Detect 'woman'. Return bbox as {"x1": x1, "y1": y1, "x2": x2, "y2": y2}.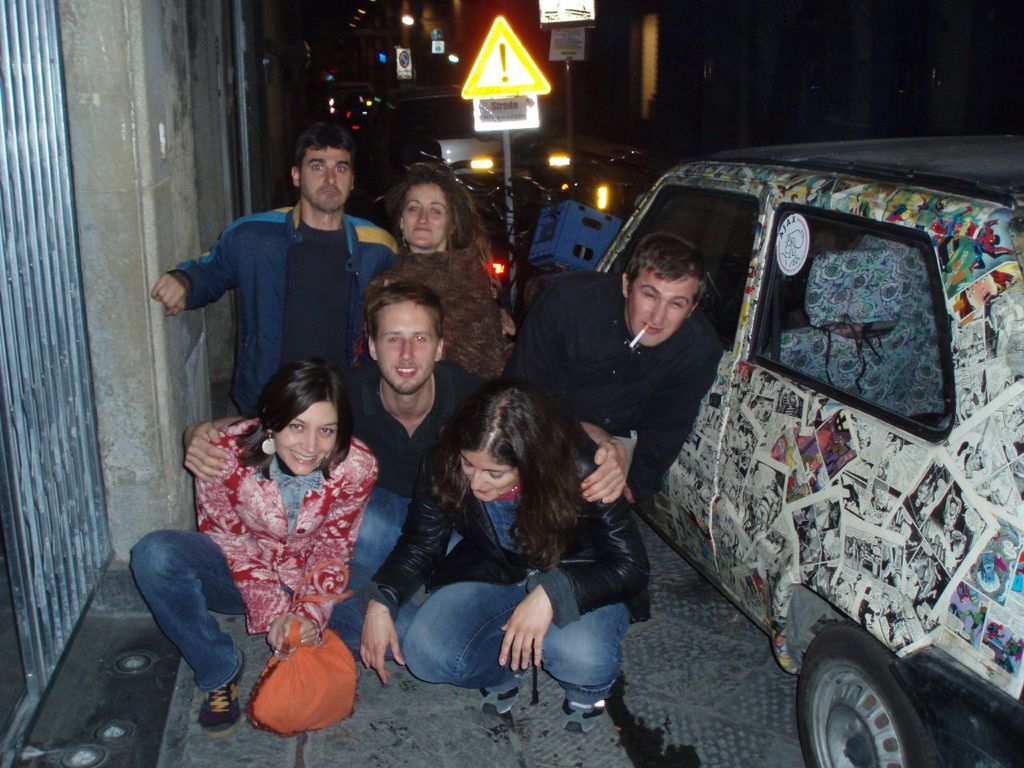
{"x1": 182, "y1": 321, "x2": 384, "y2": 750}.
